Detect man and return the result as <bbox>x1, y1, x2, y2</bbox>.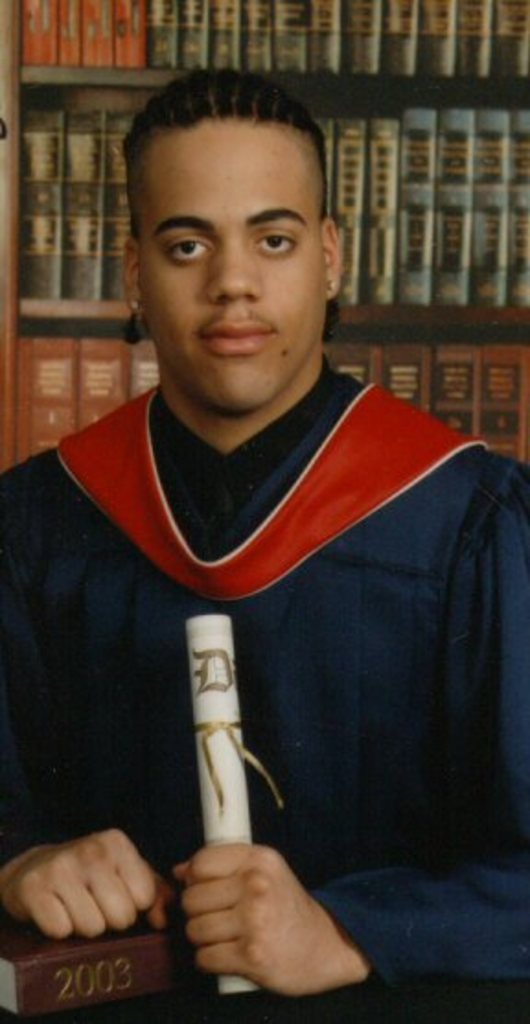
<bbox>0, 66, 528, 1022</bbox>.
